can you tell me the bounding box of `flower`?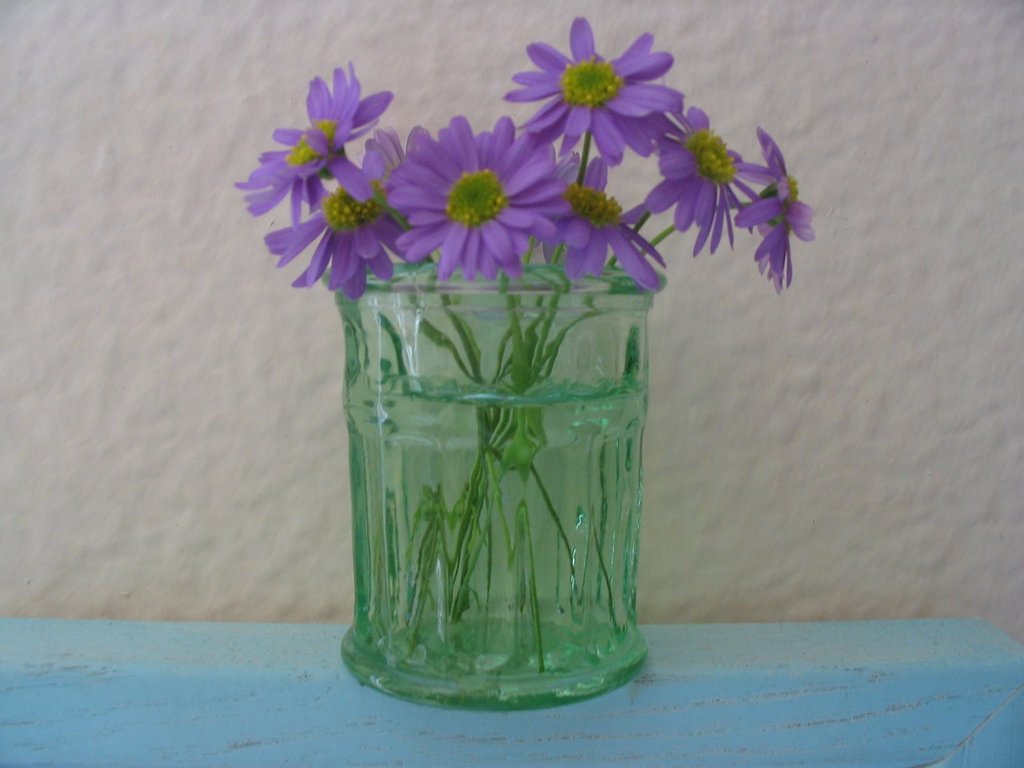
(375, 118, 571, 281).
